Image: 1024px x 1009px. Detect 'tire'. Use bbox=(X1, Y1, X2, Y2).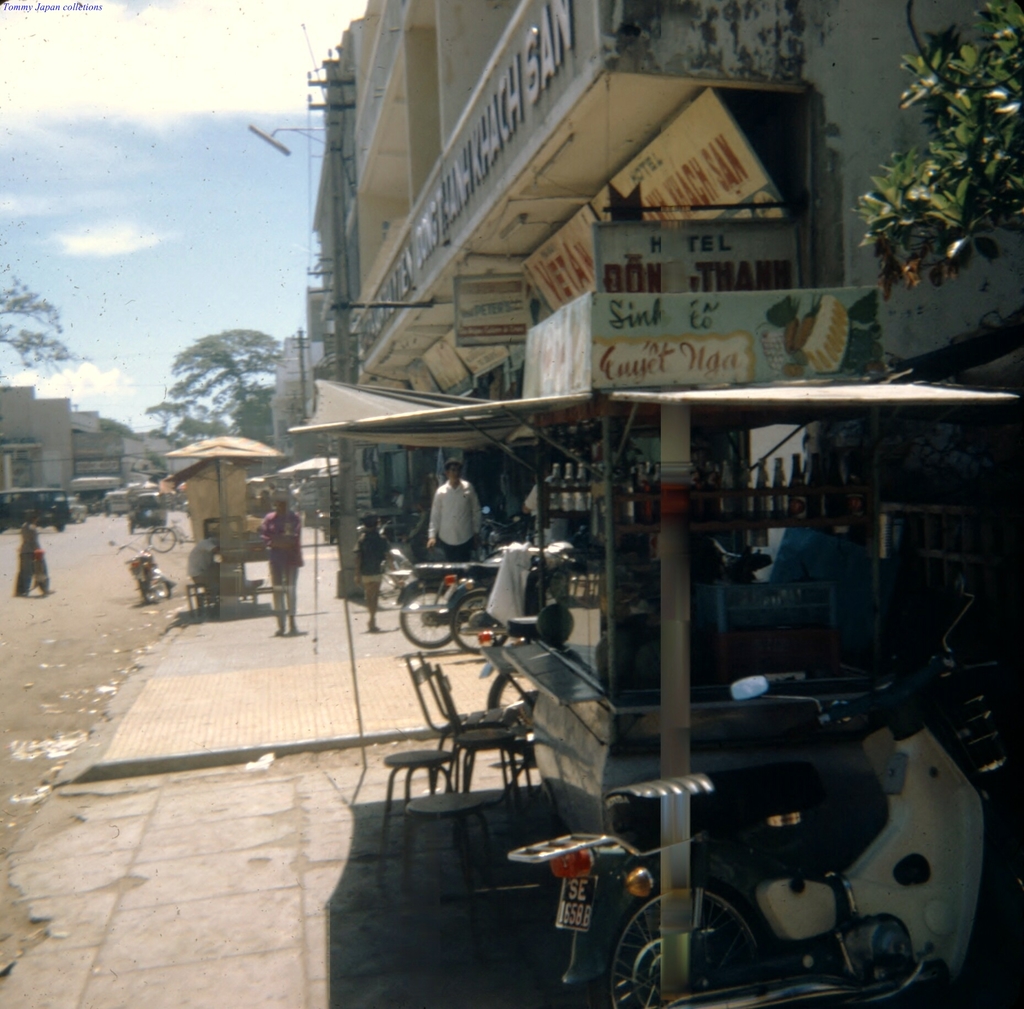
bbox=(452, 591, 512, 660).
